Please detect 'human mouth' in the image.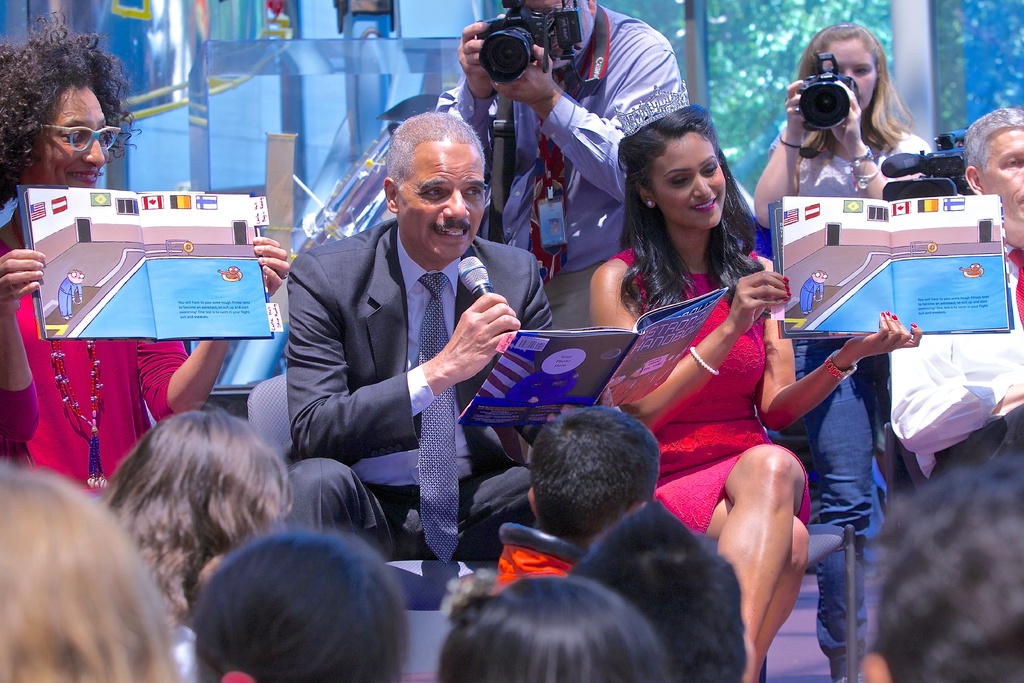
detection(65, 168, 99, 187).
